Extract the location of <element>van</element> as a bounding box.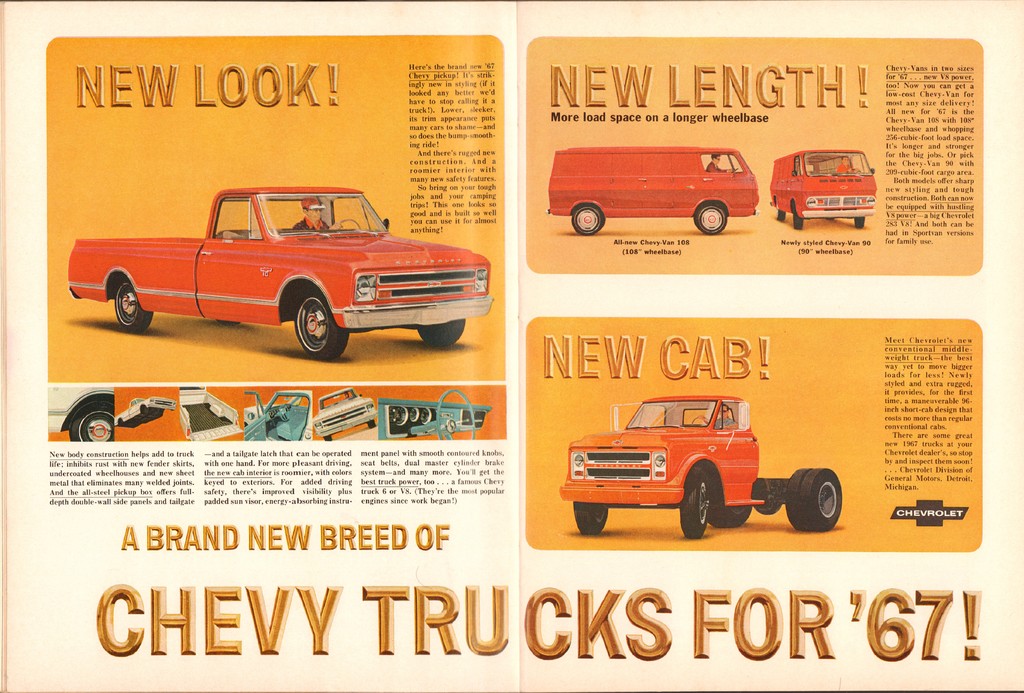
<bbox>557, 394, 846, 541</bbox>.
